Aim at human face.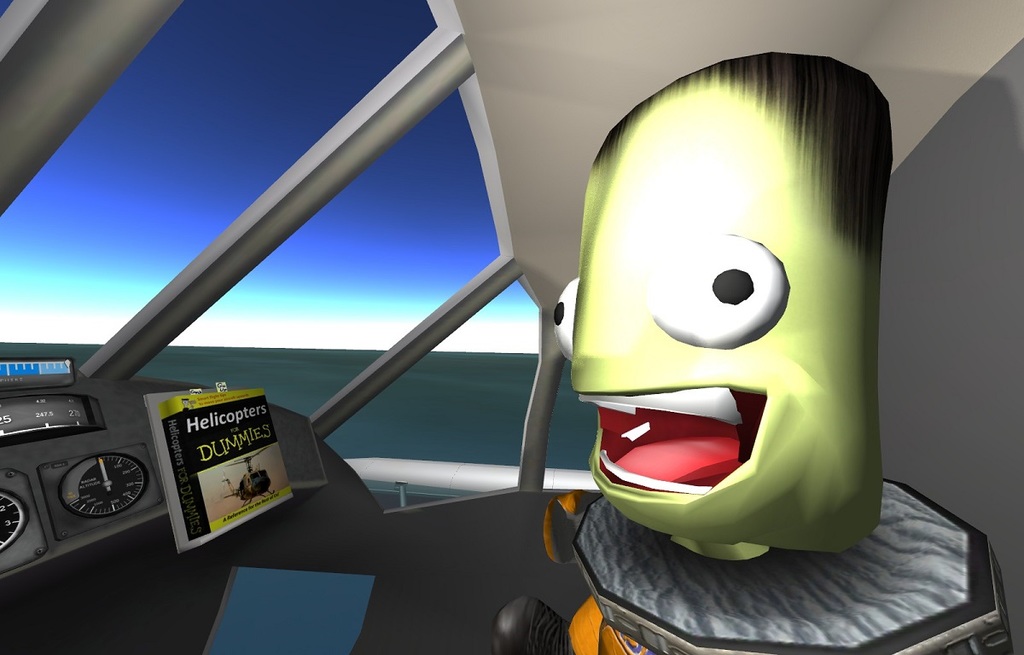
Aimed at pyautogui.locateOnScreen(550, 88, 862, 541).
